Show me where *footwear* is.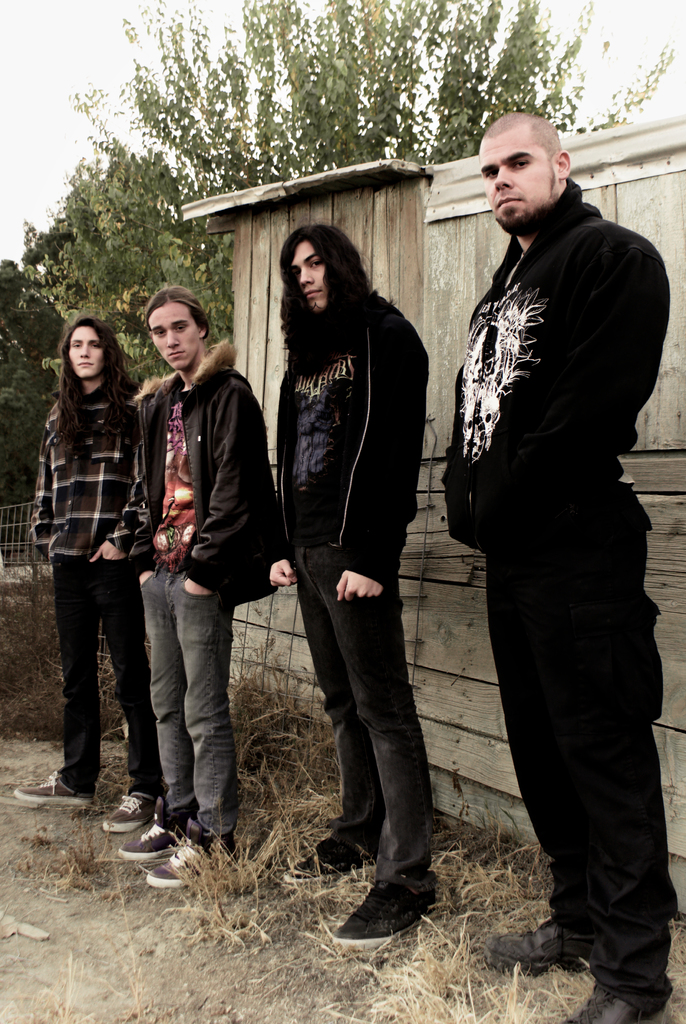
*footwear* is at bbox(342, 877, 436, 943).
